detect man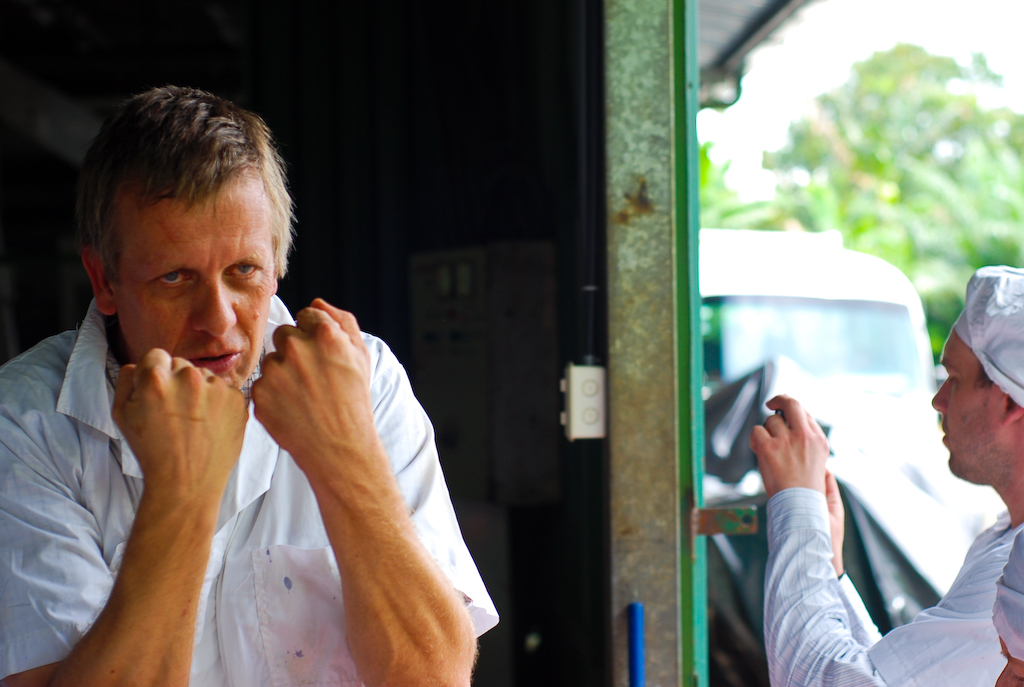
12/83/495/672
